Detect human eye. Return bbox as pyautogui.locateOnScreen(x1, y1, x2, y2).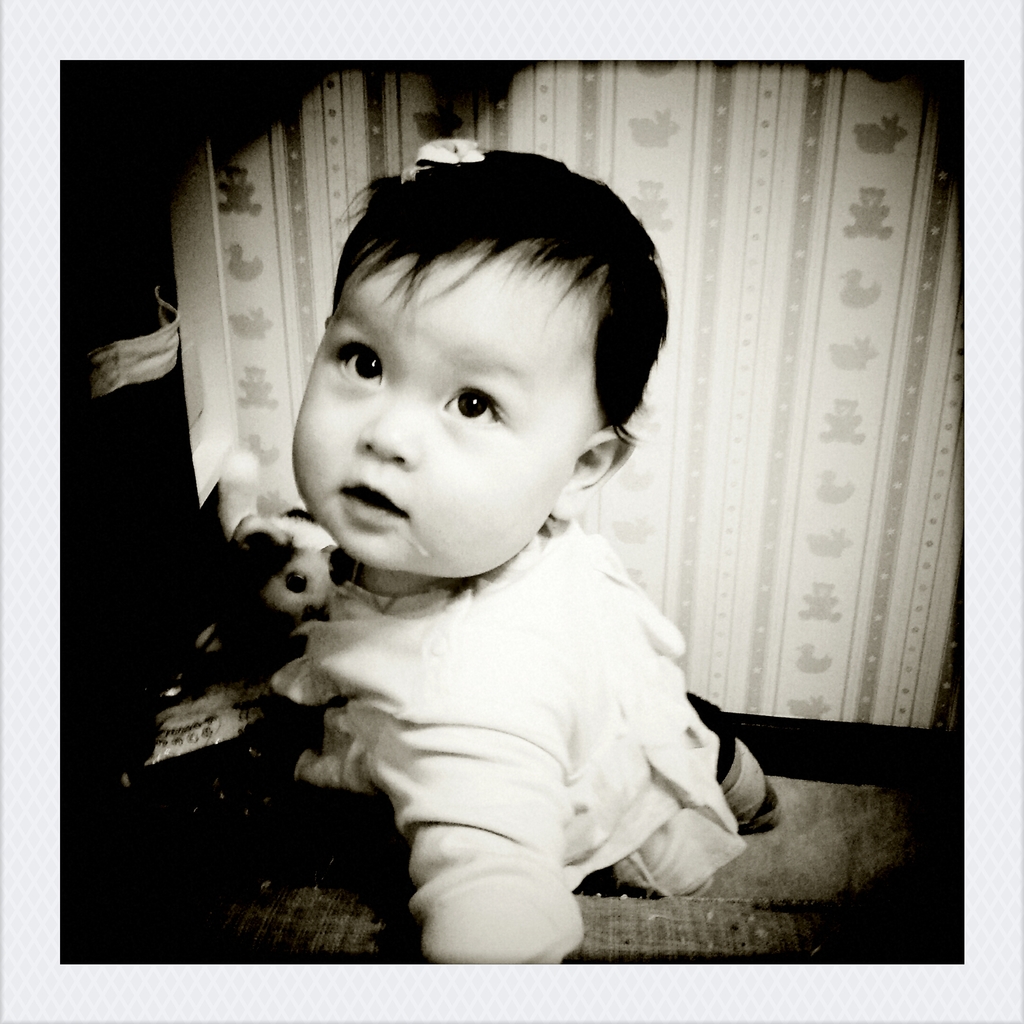
pyautogui.locateOnScreen(331, 344, 385, 390).
